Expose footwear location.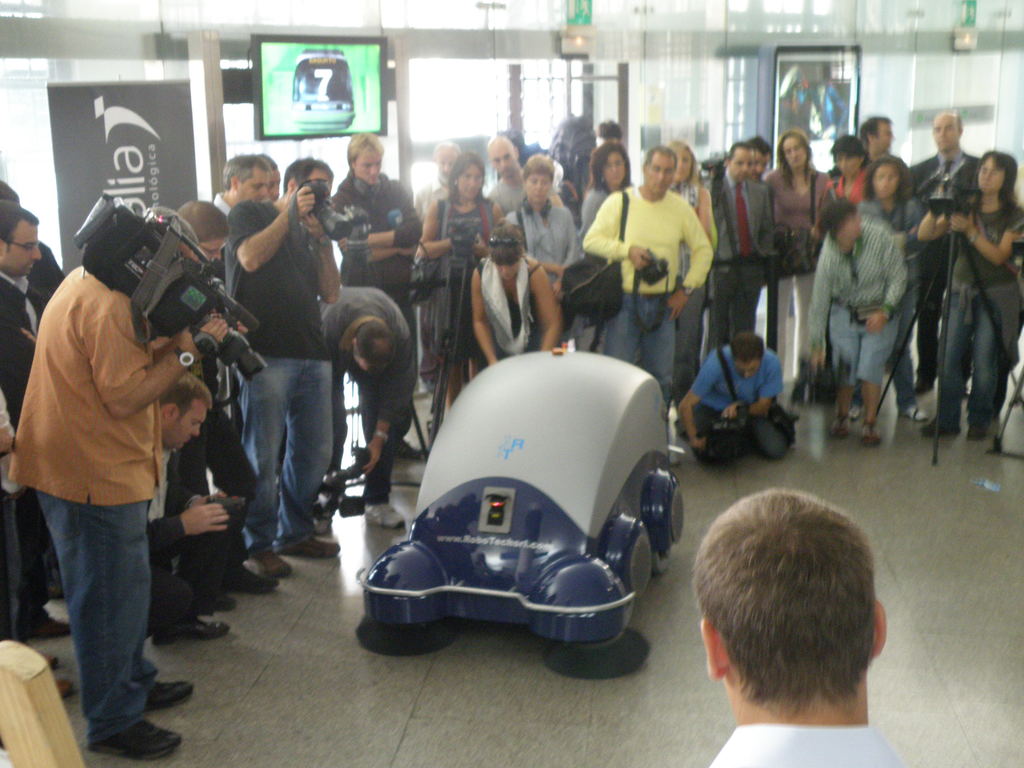
Exposed at {"left": 913, "top": 373, "right": 931, "bottom": 396}.
